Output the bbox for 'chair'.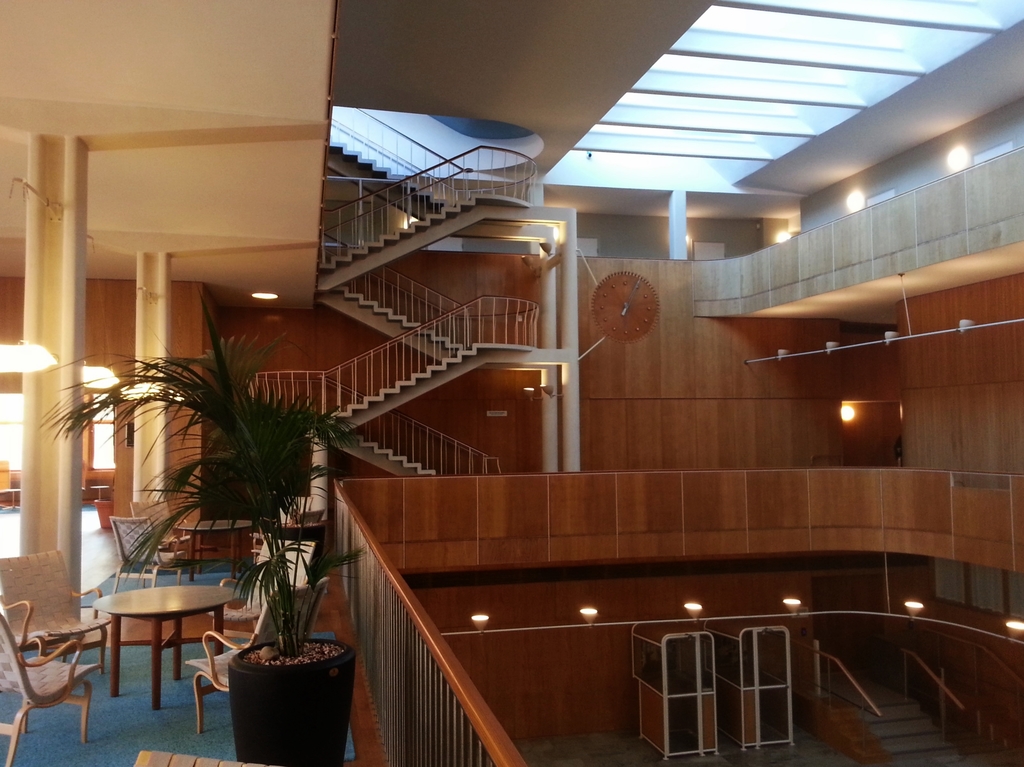
185 578 328 732.
